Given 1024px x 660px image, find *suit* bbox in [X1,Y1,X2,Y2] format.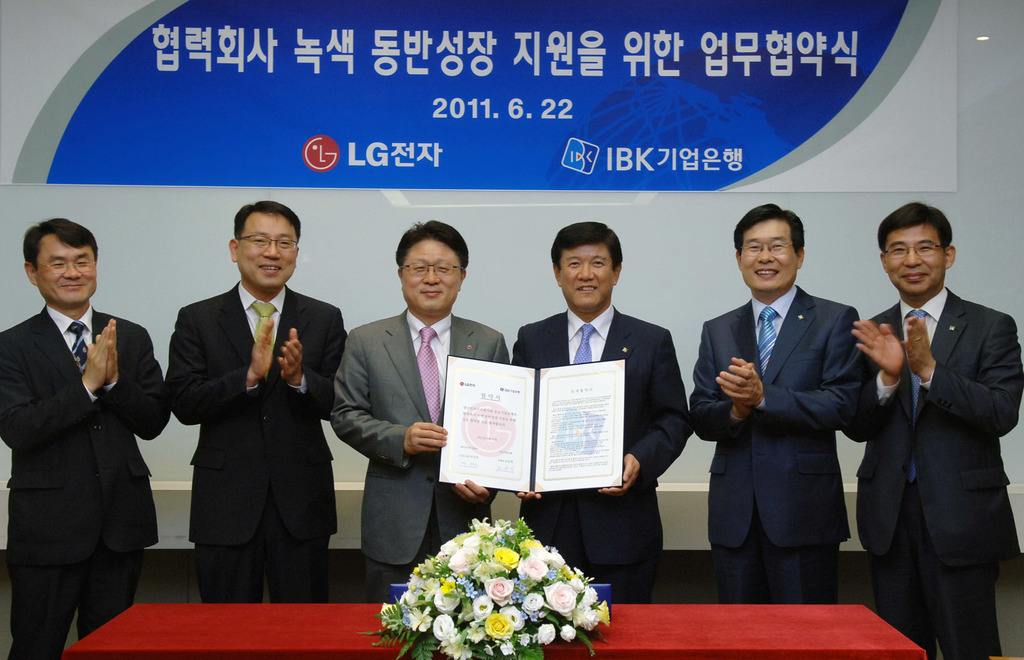
[0,303,173,659].
